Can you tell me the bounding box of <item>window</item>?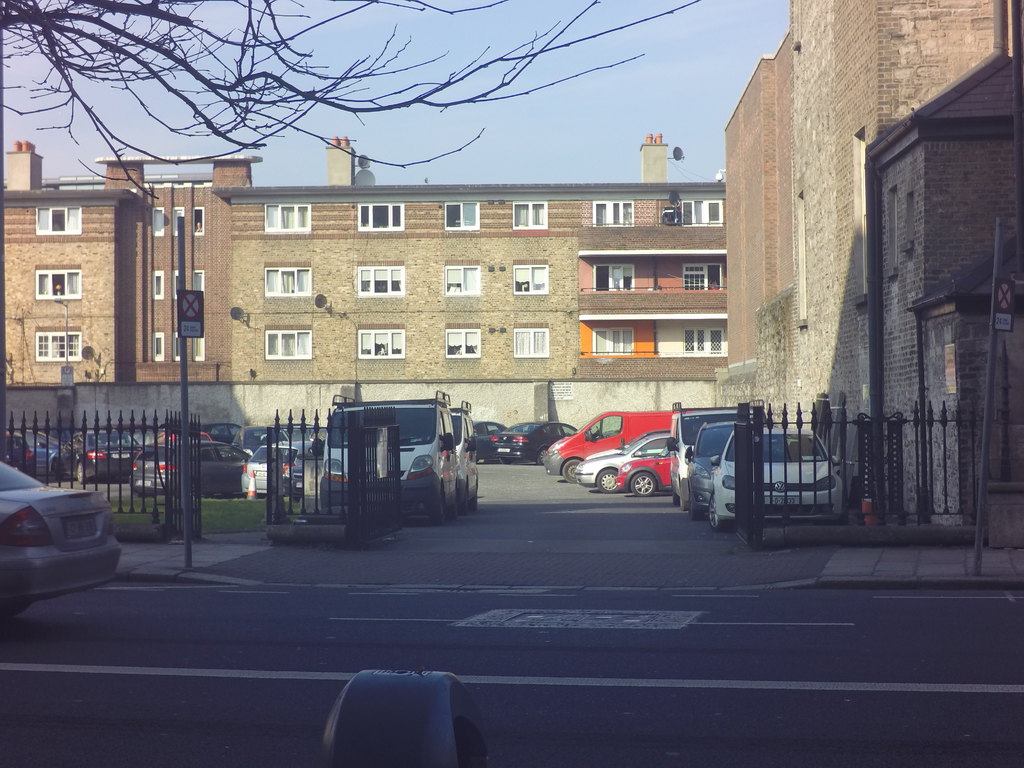
<bbox>35, 333, 81, 360</bbox>.
